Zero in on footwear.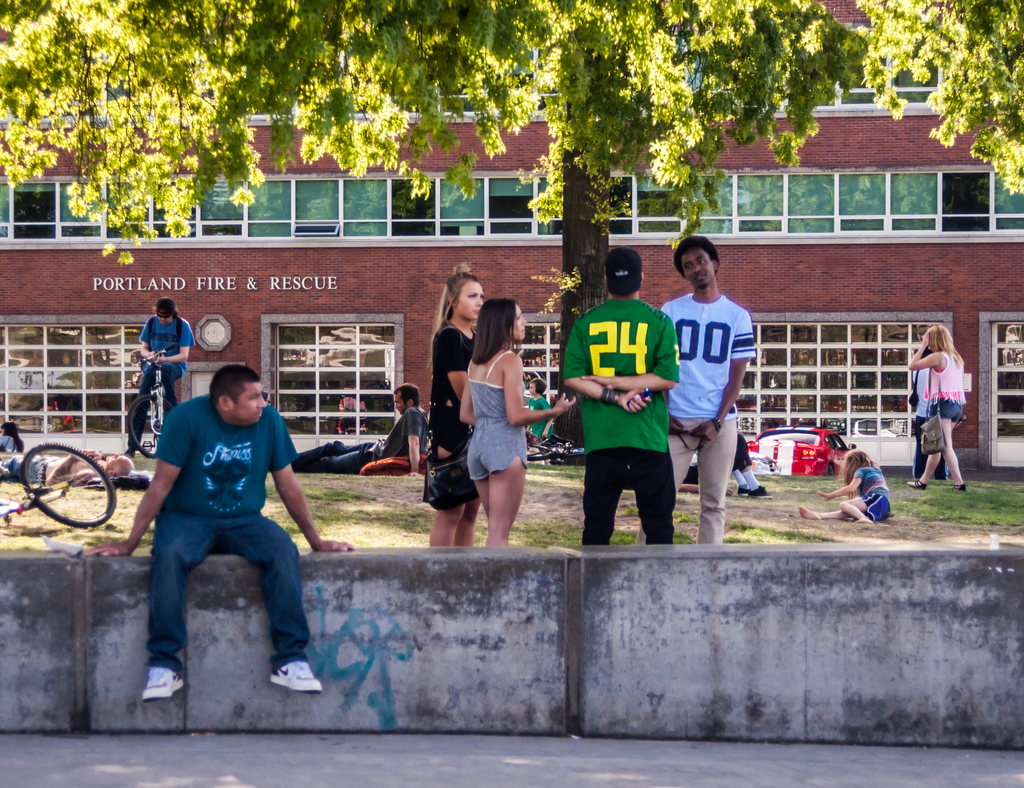
Zeroed in: pyautogui.locateOnScreen(903, 477, 929, 495).
